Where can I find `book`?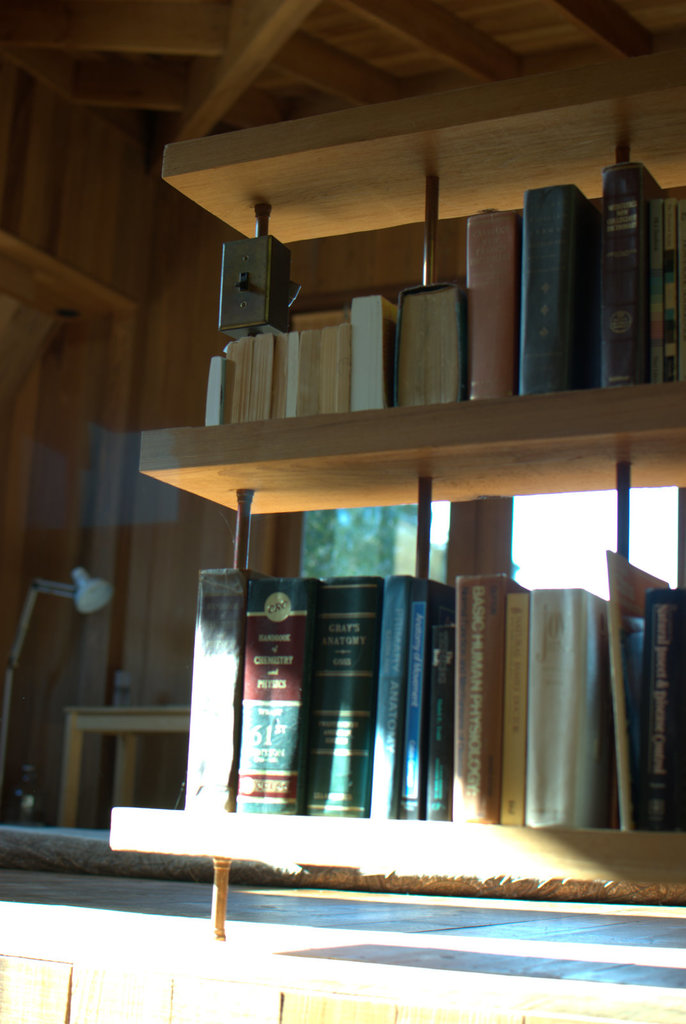
You can find it at 352:288:392:412.
